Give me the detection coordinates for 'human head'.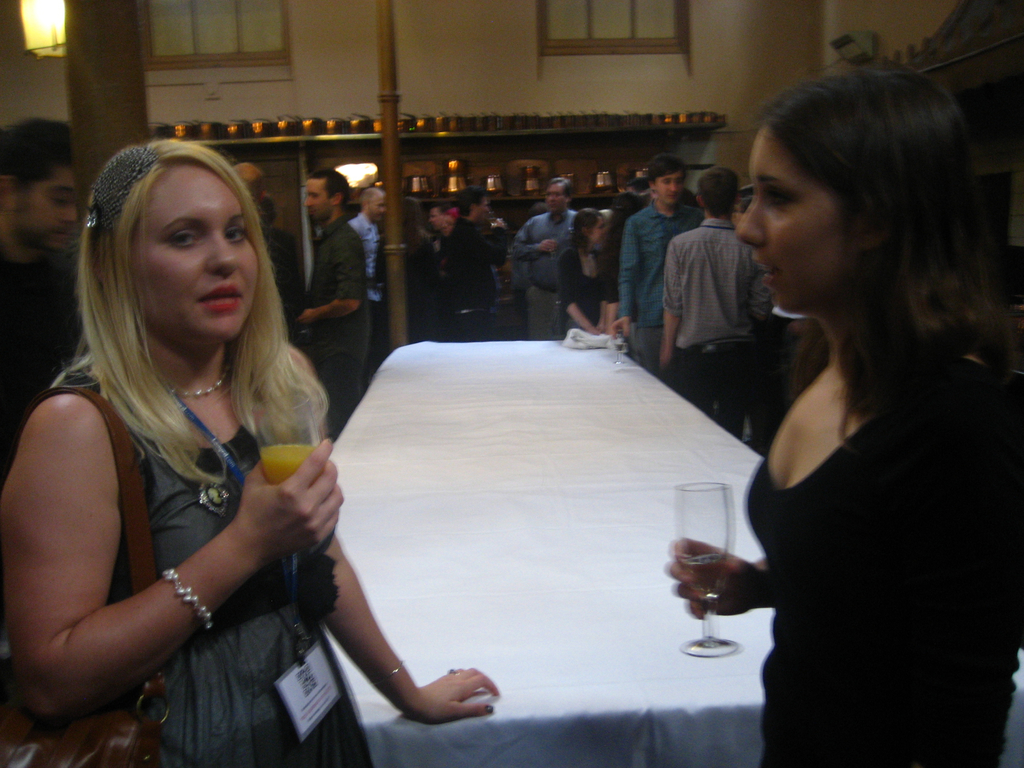
locate(0, 115, 76, 250).
